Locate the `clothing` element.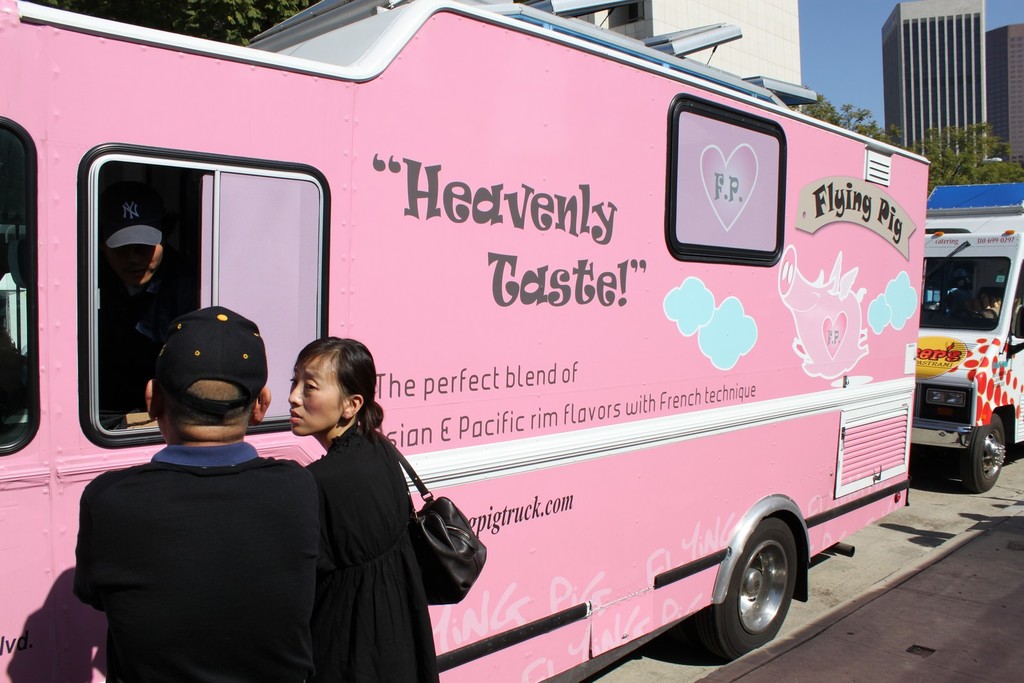
Element bbox: box=[78, 387, 380, 682].
